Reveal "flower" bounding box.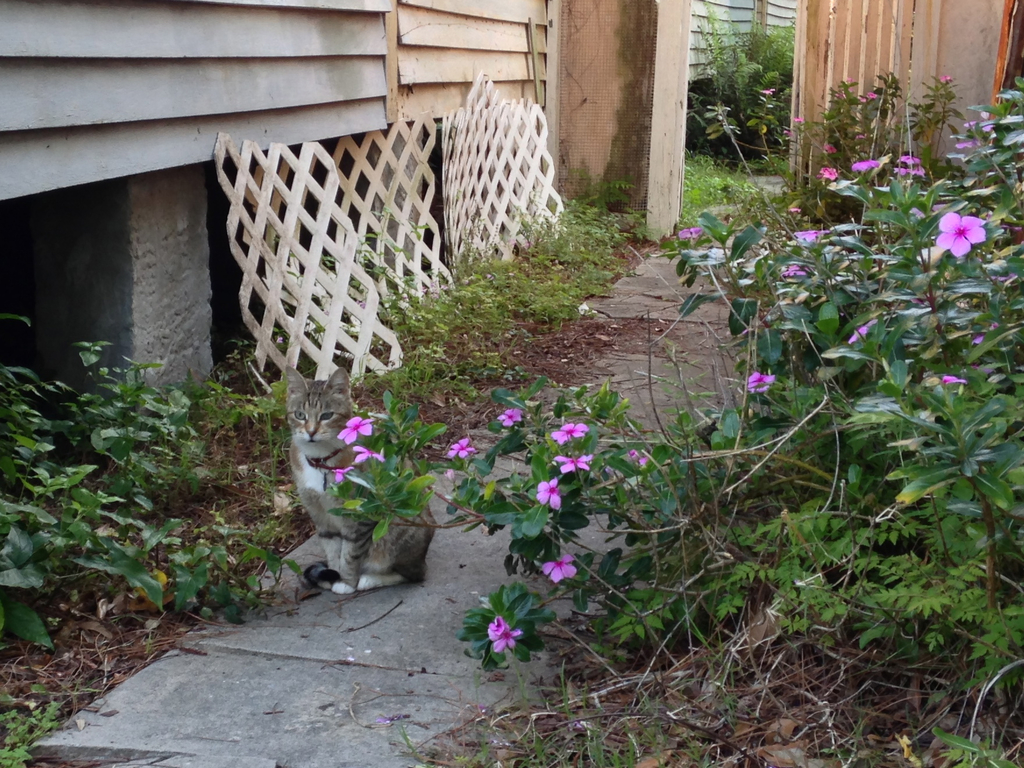
Revealed: box=[675, 227, 707, 240].
